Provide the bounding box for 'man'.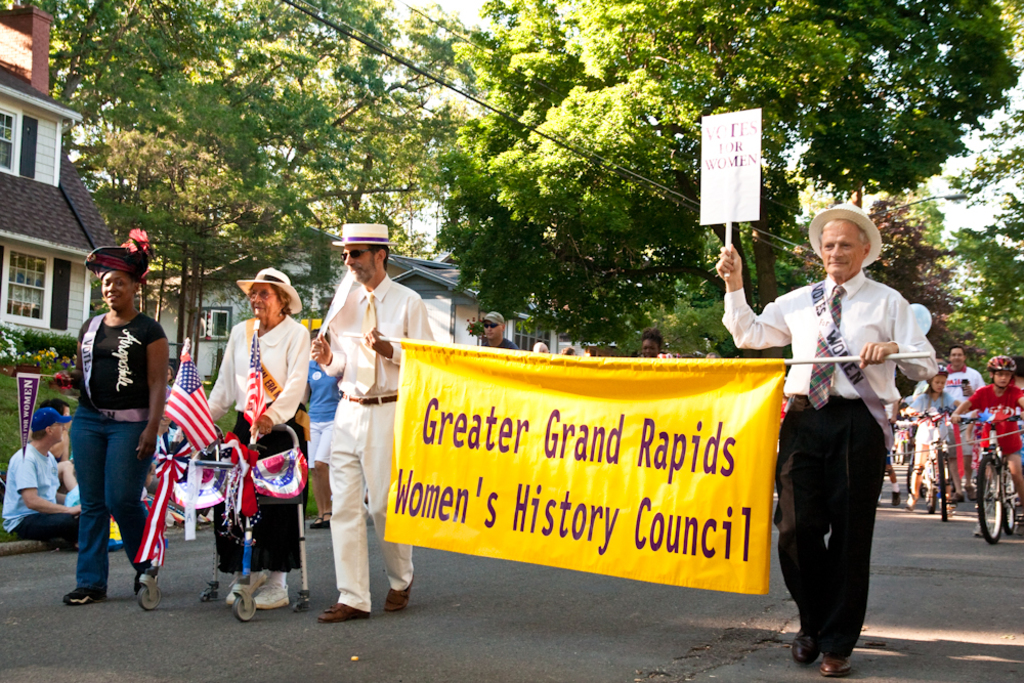
pyautogui.locateOnScreen(303, 220, 438, 627).
